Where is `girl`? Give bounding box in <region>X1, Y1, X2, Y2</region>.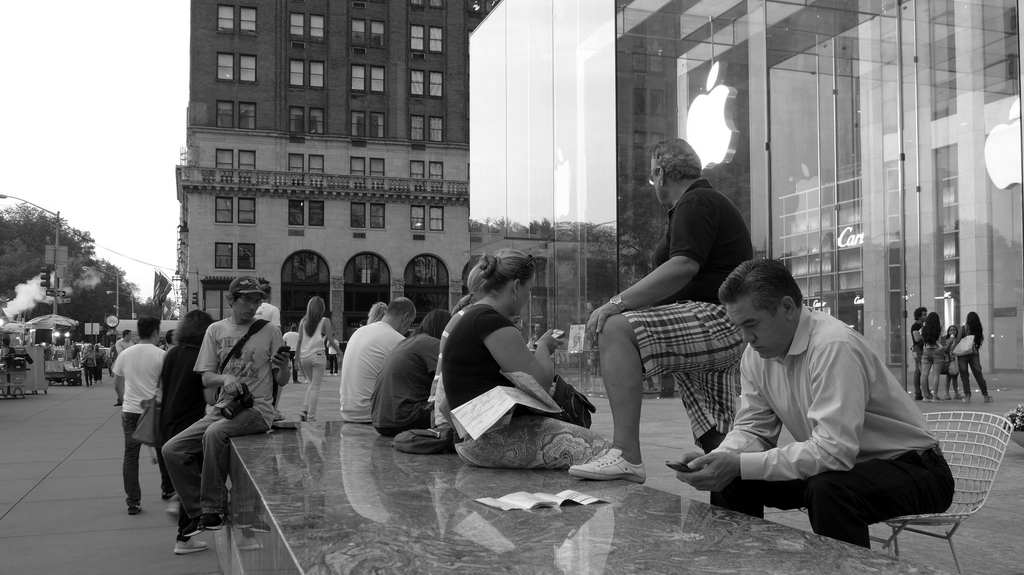
<region>920, 311, 942, 403</region>.
